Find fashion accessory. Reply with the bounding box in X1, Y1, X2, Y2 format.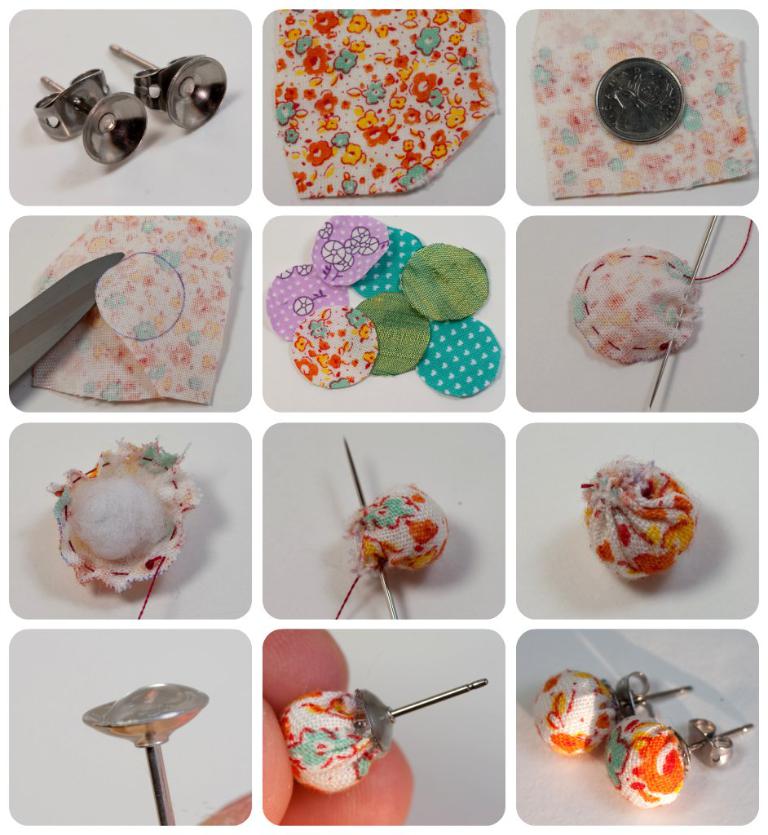
528, 670, 693, 760.
